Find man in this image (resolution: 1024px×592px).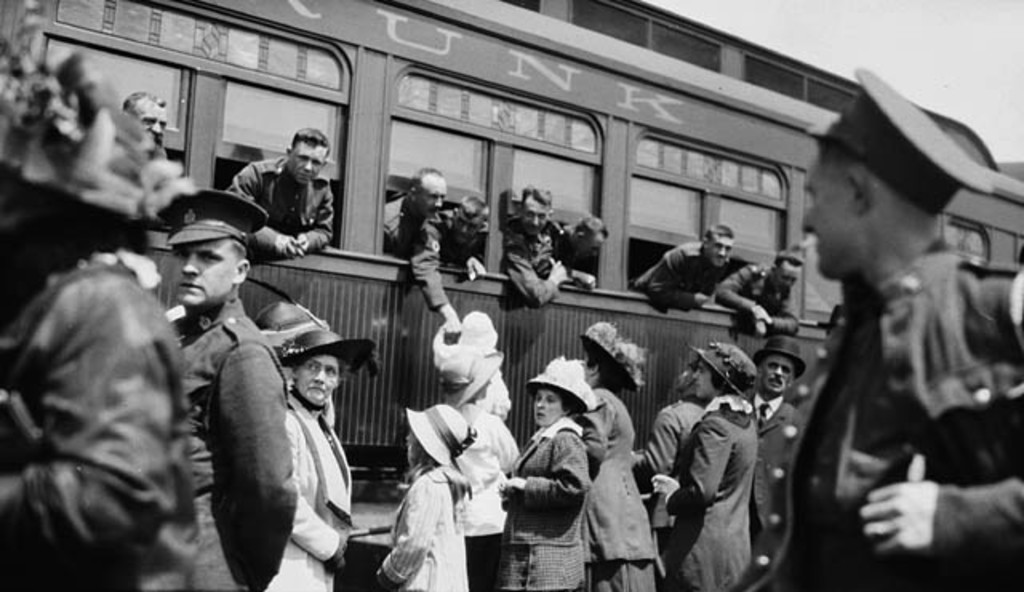
box(747, 338, 797, 587).
